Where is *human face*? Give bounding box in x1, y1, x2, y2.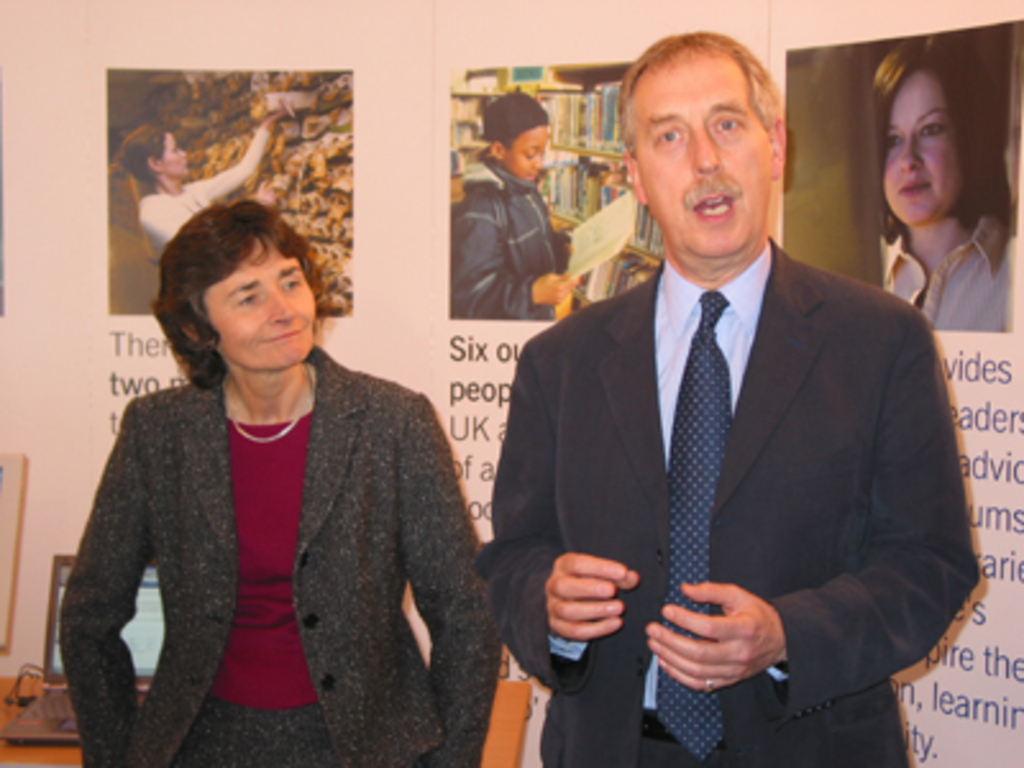
622, 28, 796, 253.
